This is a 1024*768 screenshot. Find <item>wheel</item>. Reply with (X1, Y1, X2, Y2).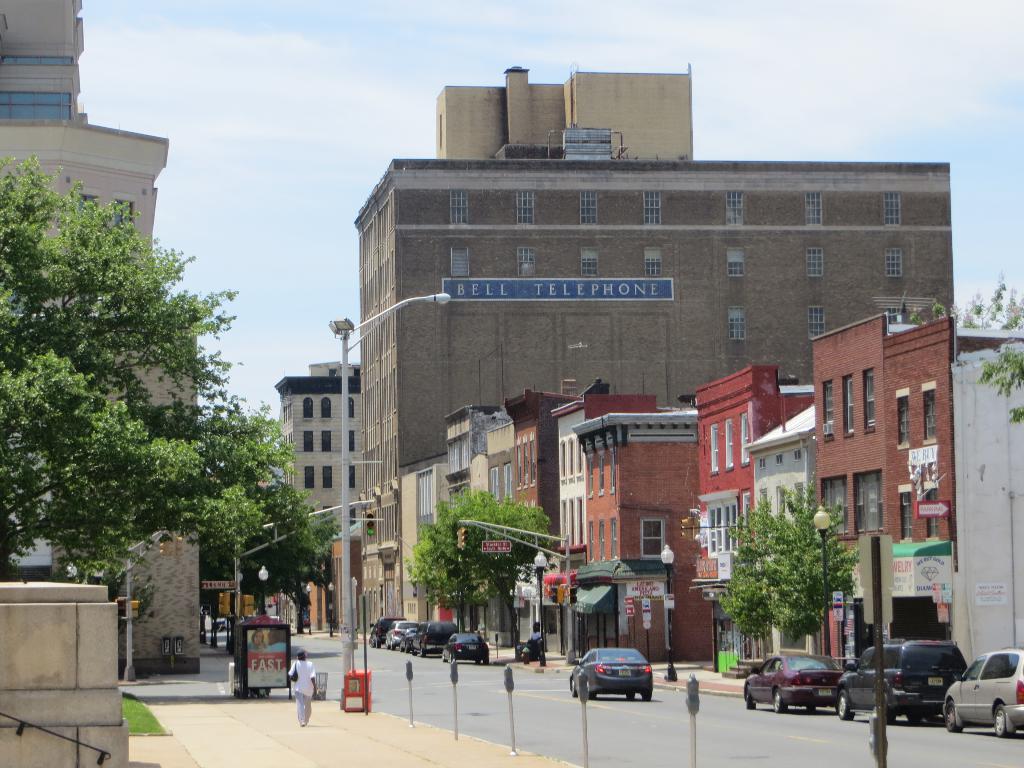
(993, 705, 1009, 736).
